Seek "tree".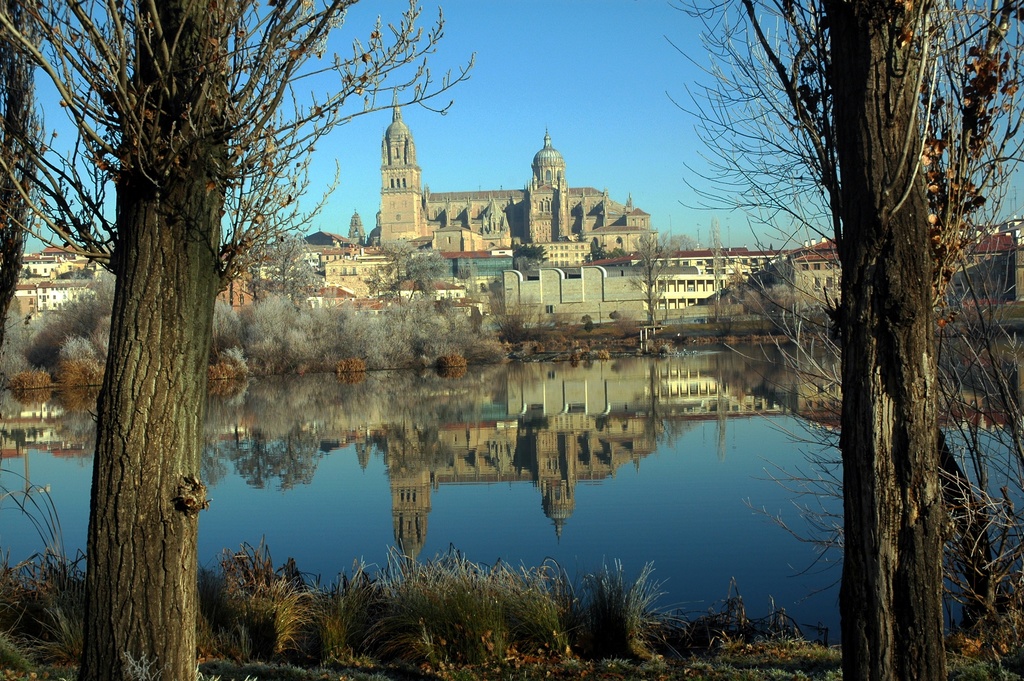
bbox=(506, 244, 550, 267).
